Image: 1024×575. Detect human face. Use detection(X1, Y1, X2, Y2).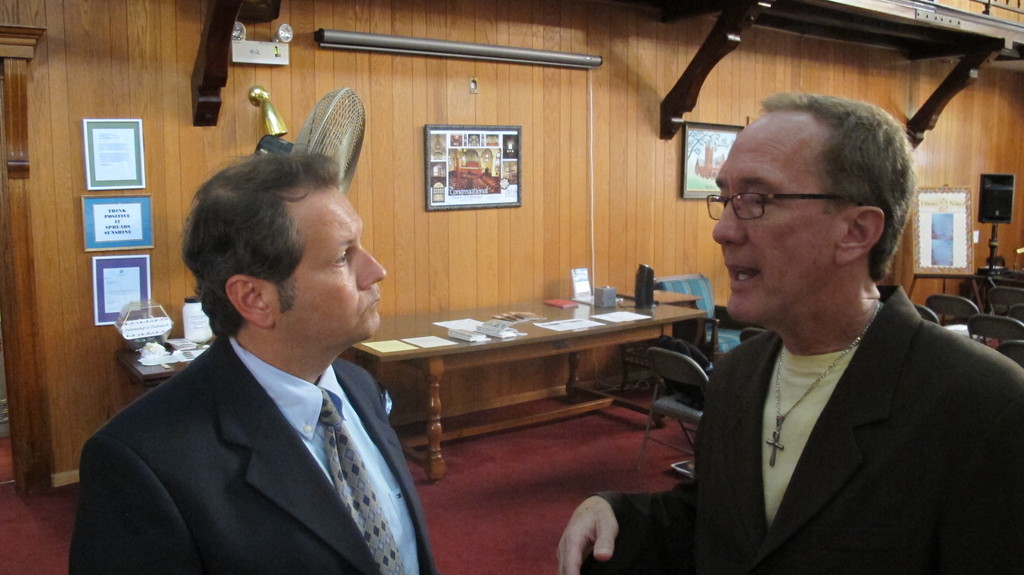
detection(268, 188, 388, 344).
